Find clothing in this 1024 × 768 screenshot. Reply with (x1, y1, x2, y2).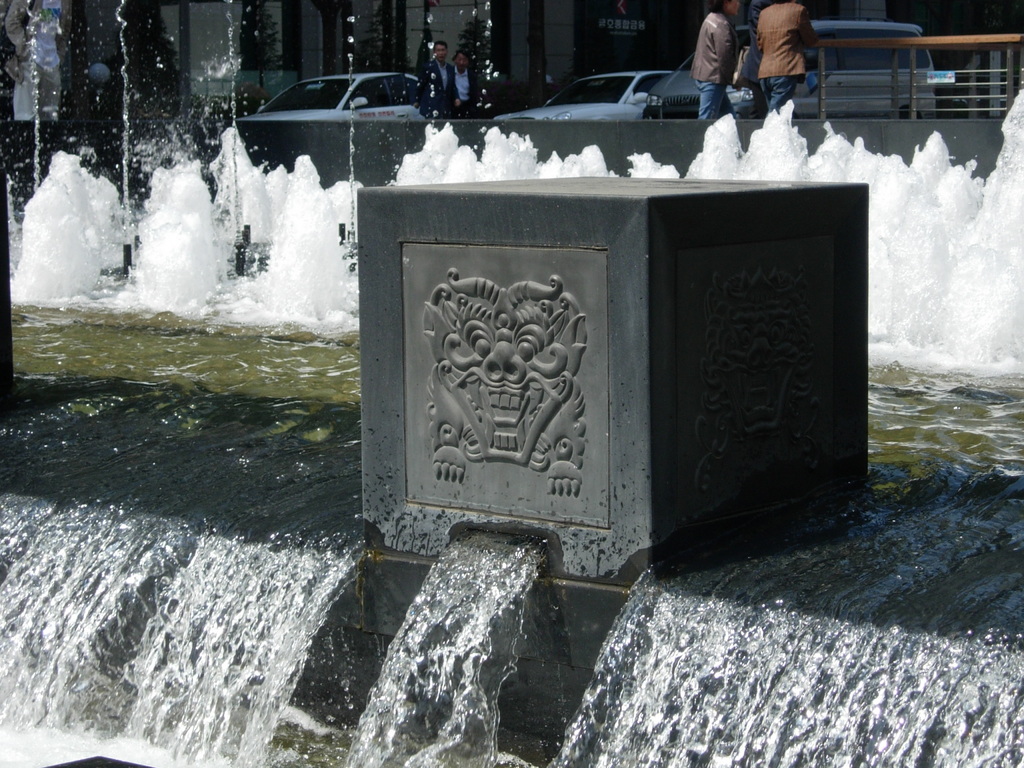
(8, 0, 62, 131).
